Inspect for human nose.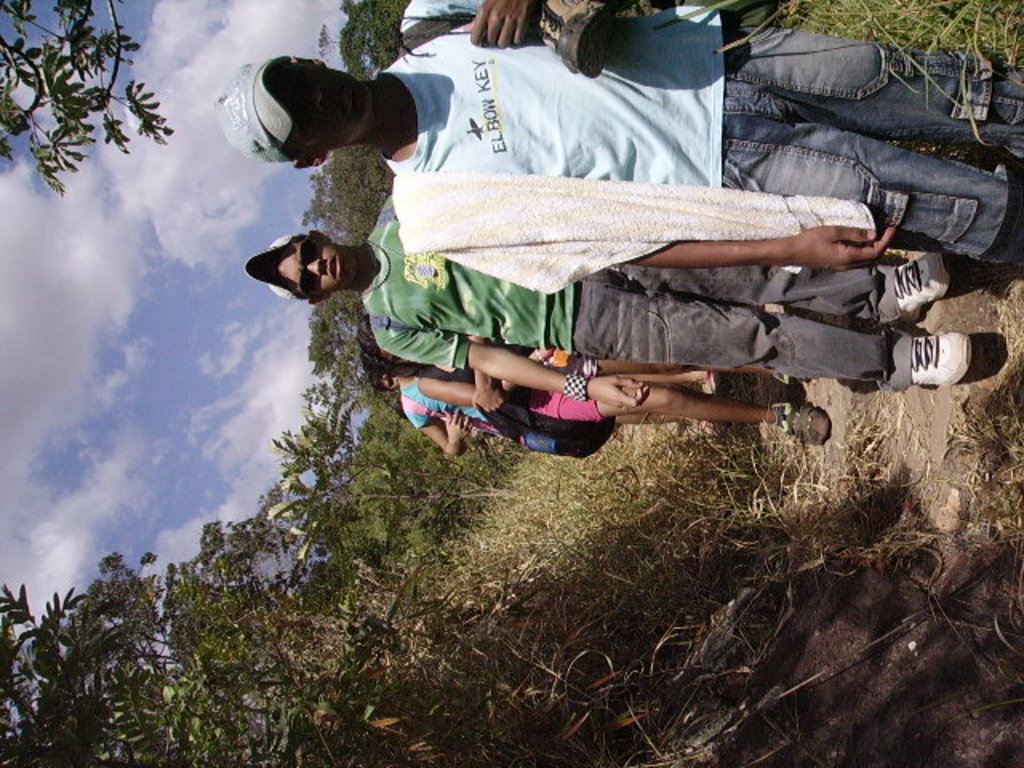
Inspection: locate(301, 258, 325, 275).
